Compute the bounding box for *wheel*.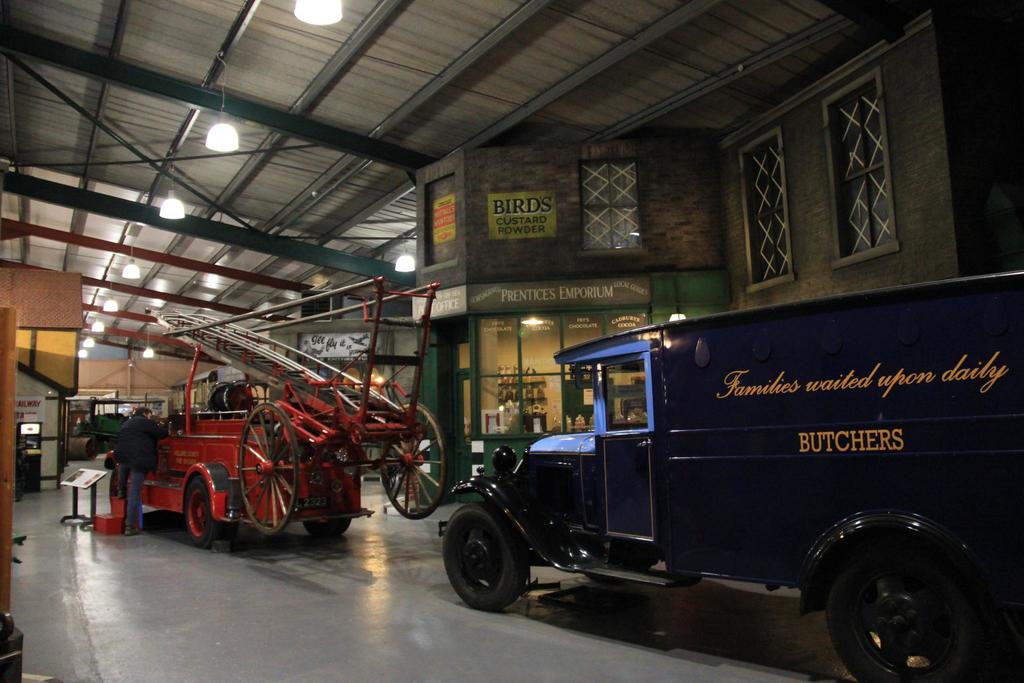
bbox(237, 394, 300, 545).
